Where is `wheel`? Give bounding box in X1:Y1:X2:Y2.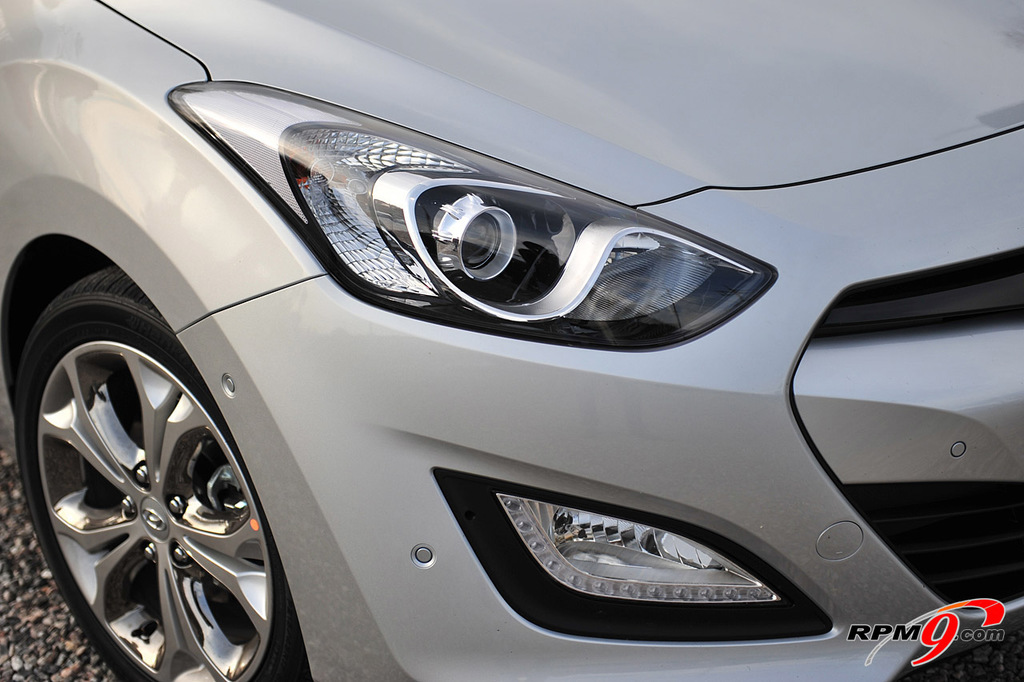
37:294:281:651.
